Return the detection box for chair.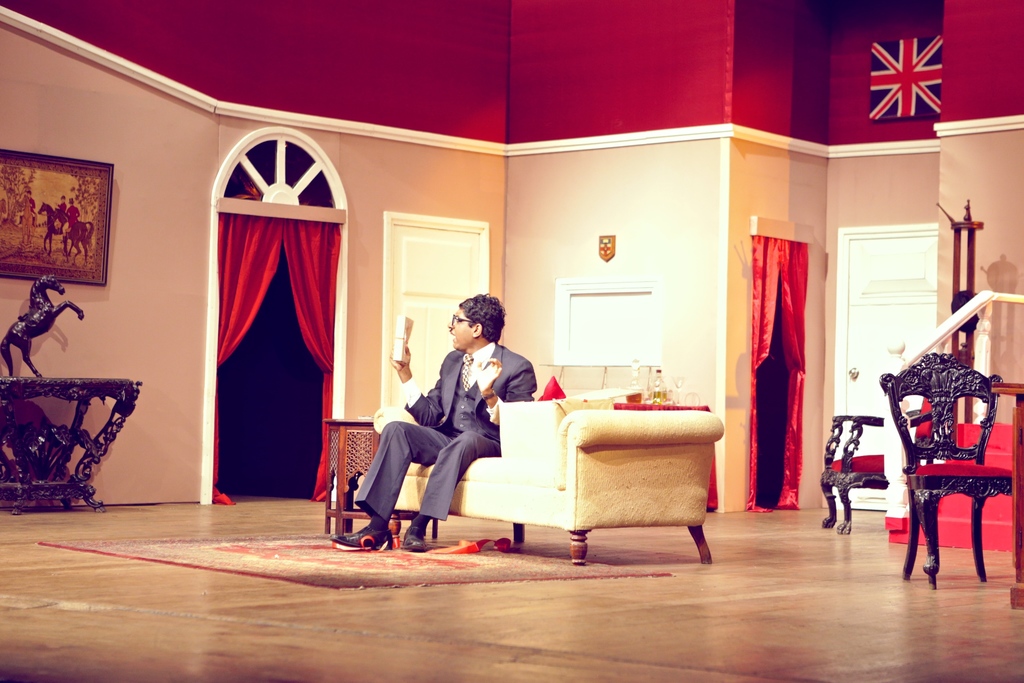
[817, 414, 886, 531].
